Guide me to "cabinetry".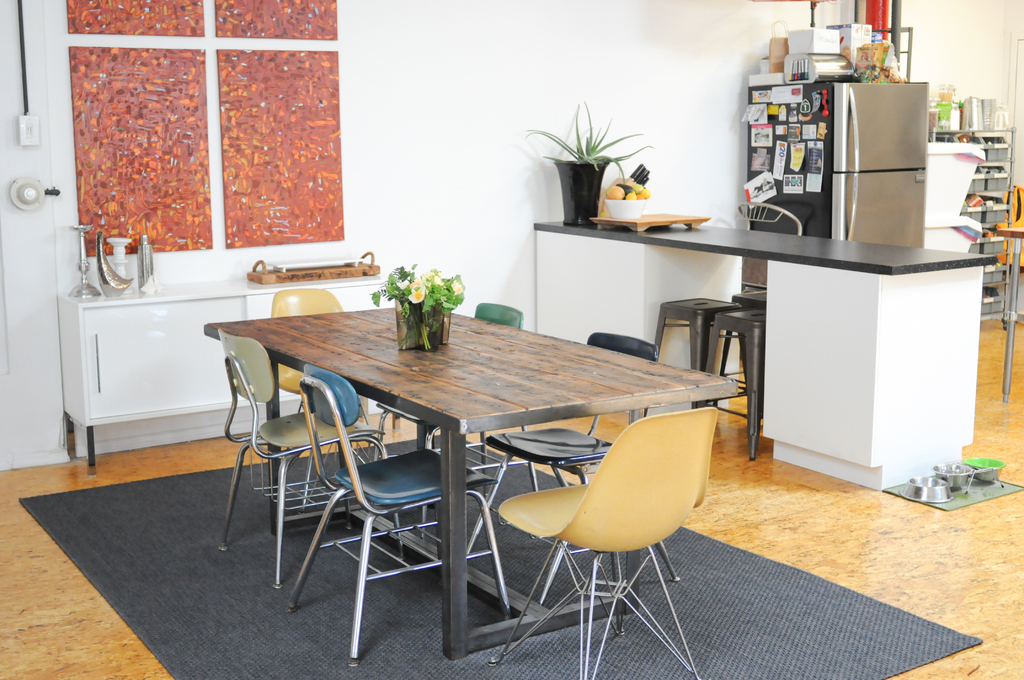
Guidance: <bbox>532, 219, 1004, 492</bbox>.
